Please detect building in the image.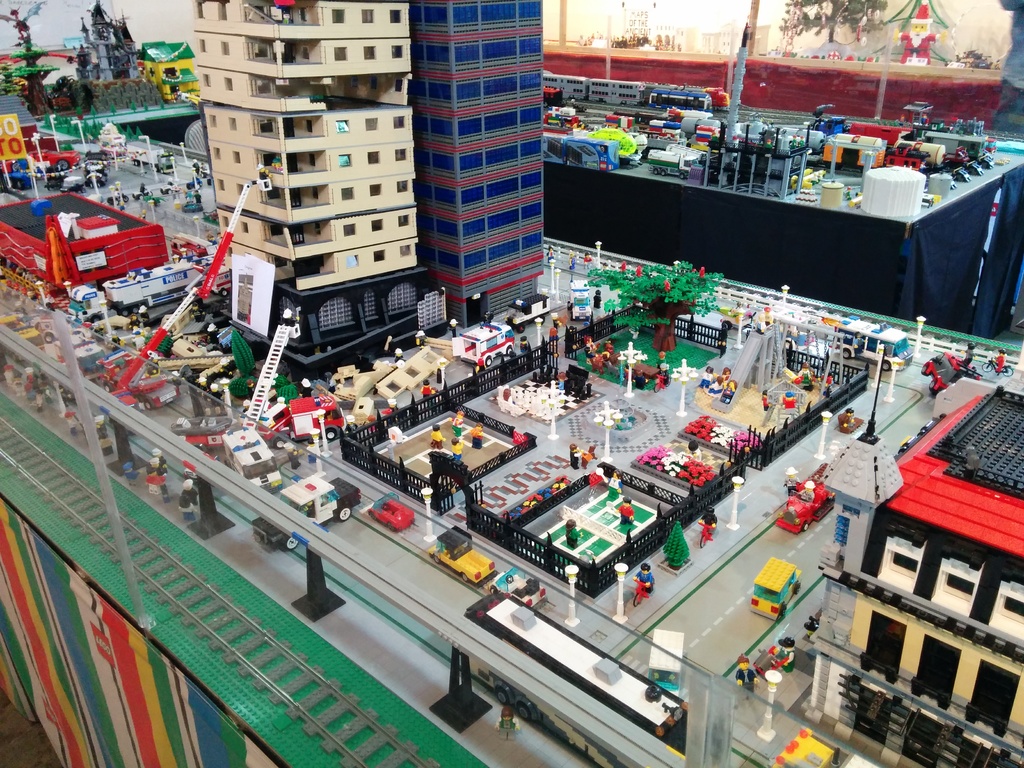
box(408, 2, 544, 324).
